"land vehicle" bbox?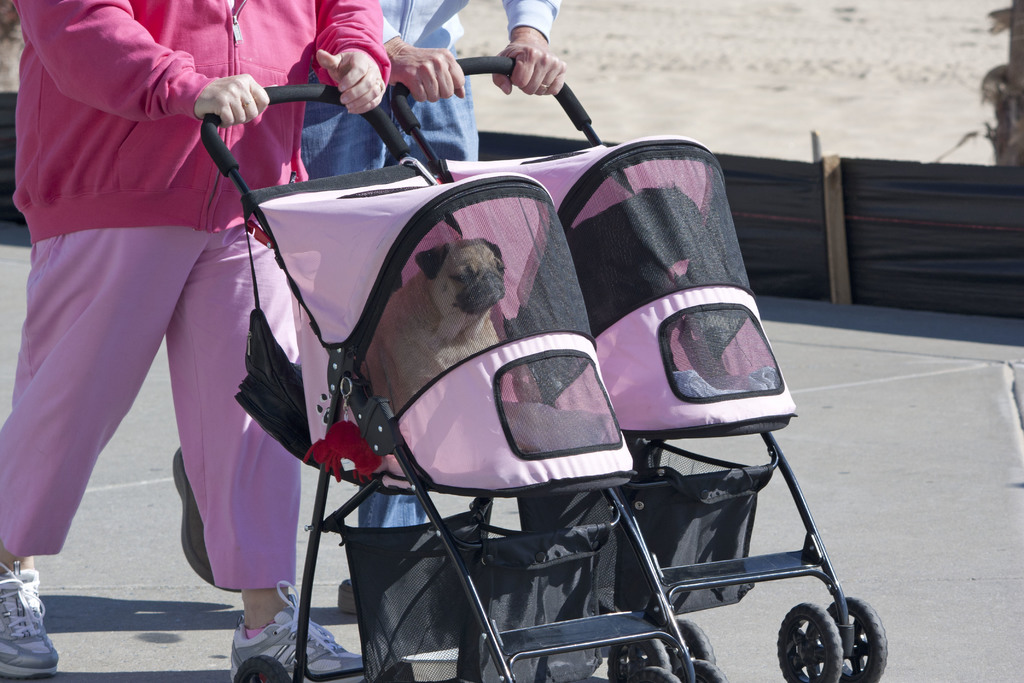
pyautogui.locateOnScreen(385, 56, 890, 682)
